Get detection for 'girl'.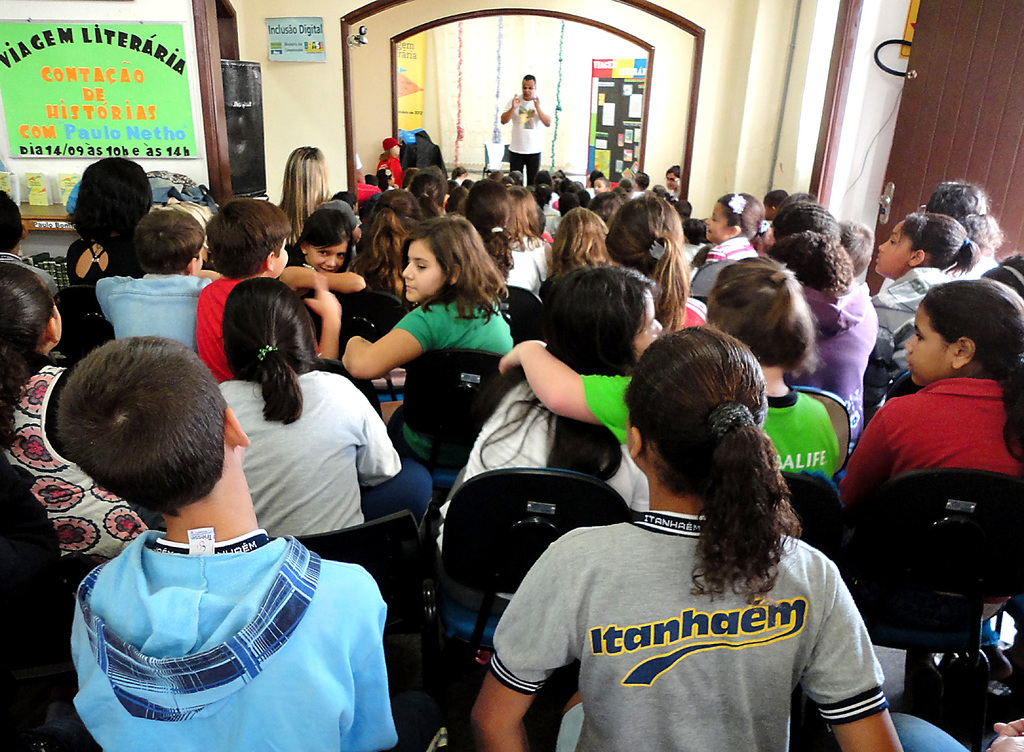
Detection: 275,209,365,292.
